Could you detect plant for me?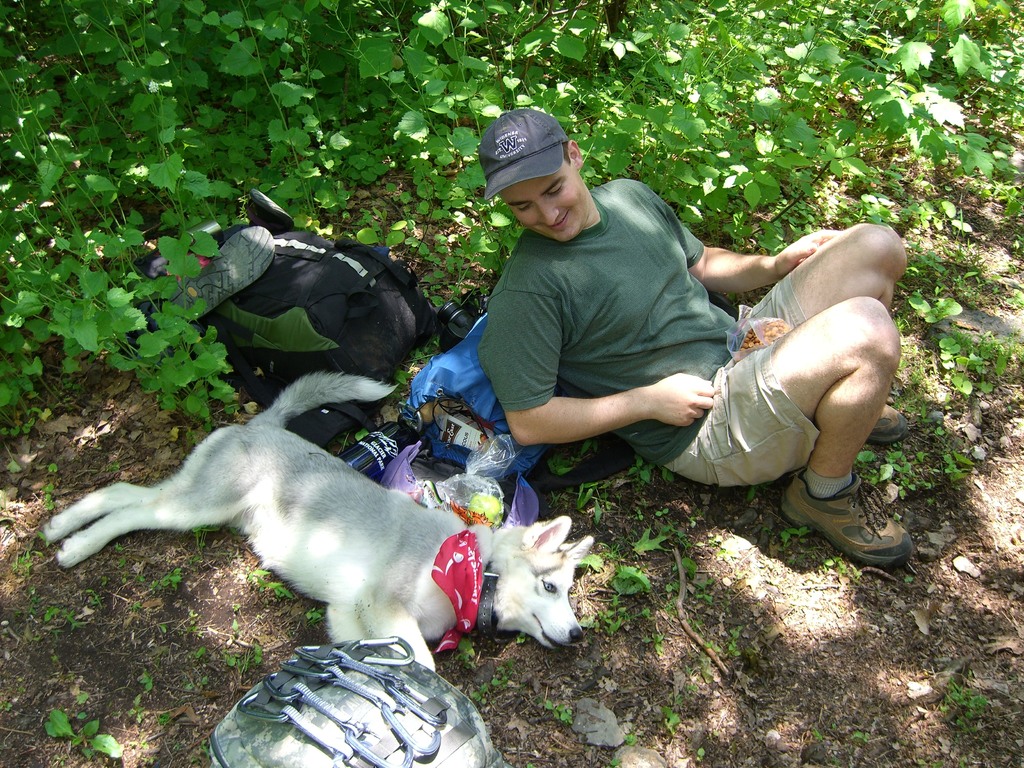
Detection result: box=[200, 739, 210, 762].
